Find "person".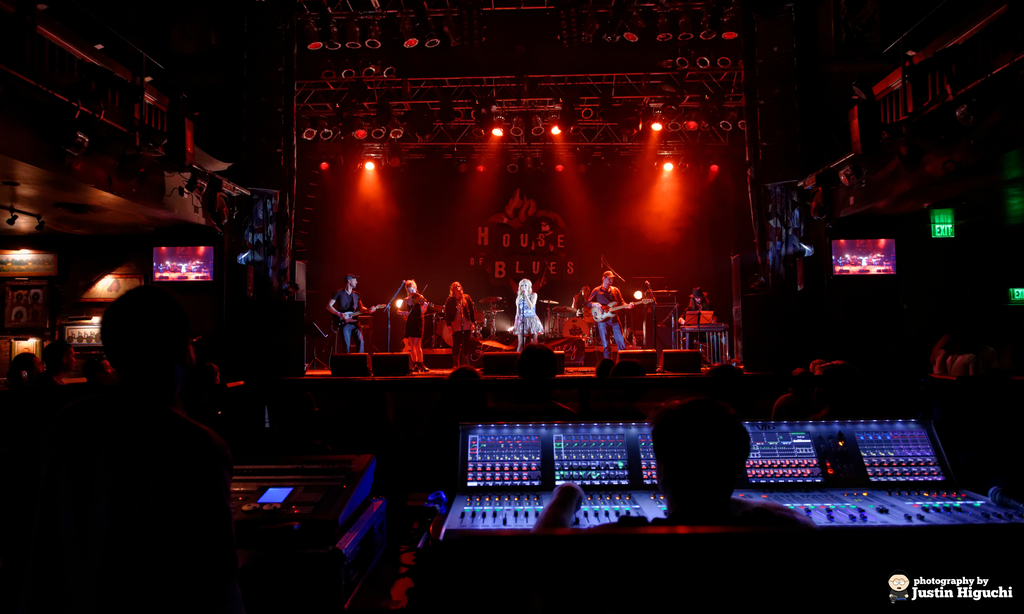
bbox=(324, 264, 370, 380).
